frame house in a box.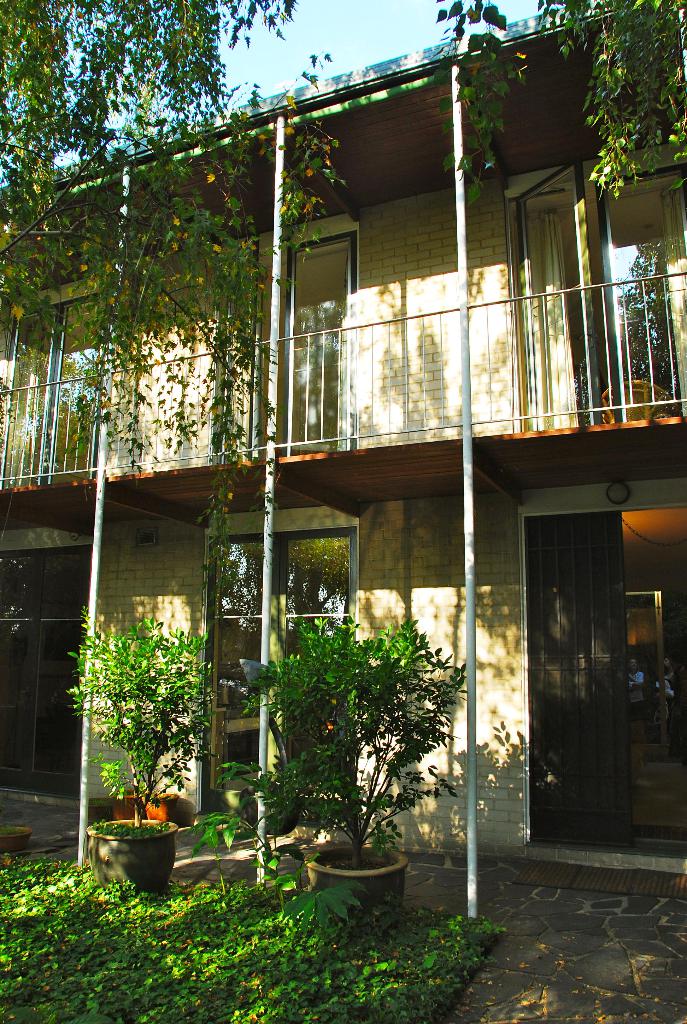
0:0:686:890.
